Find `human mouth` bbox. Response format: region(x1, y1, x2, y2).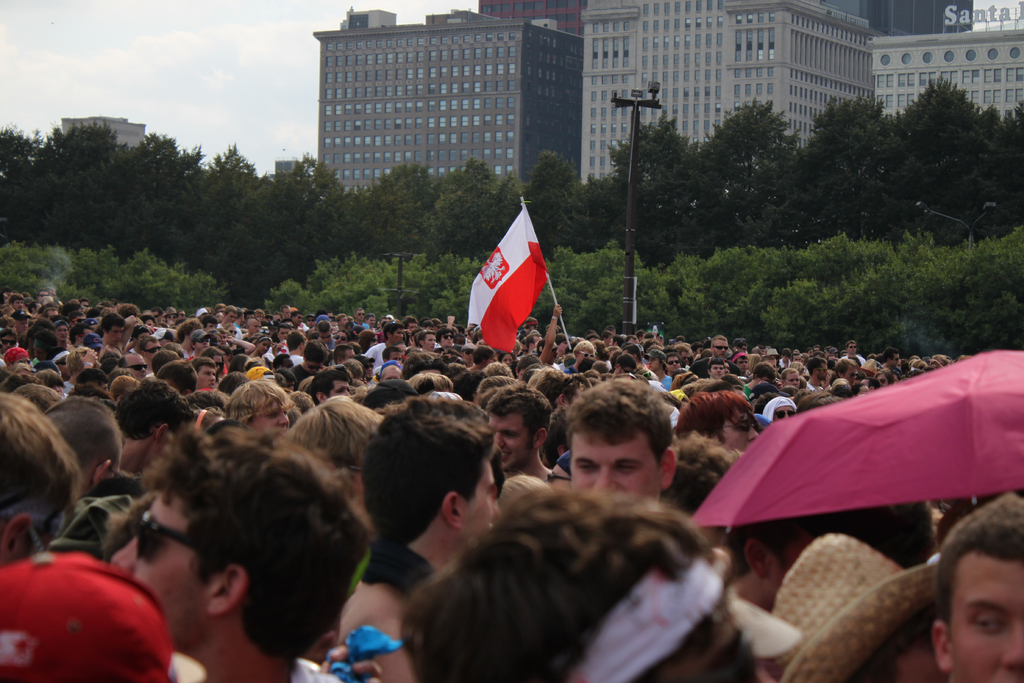
region(308, 322, 312, 324).
